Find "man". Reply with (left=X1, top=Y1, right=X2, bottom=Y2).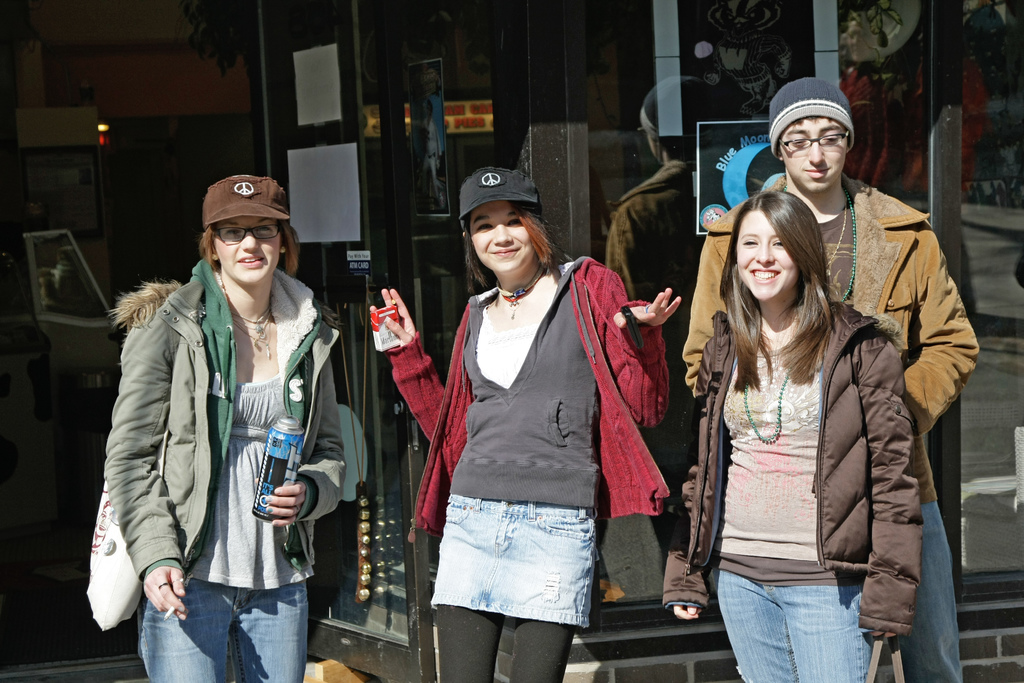
(left=599, top=76, right=746, bottom=600).
